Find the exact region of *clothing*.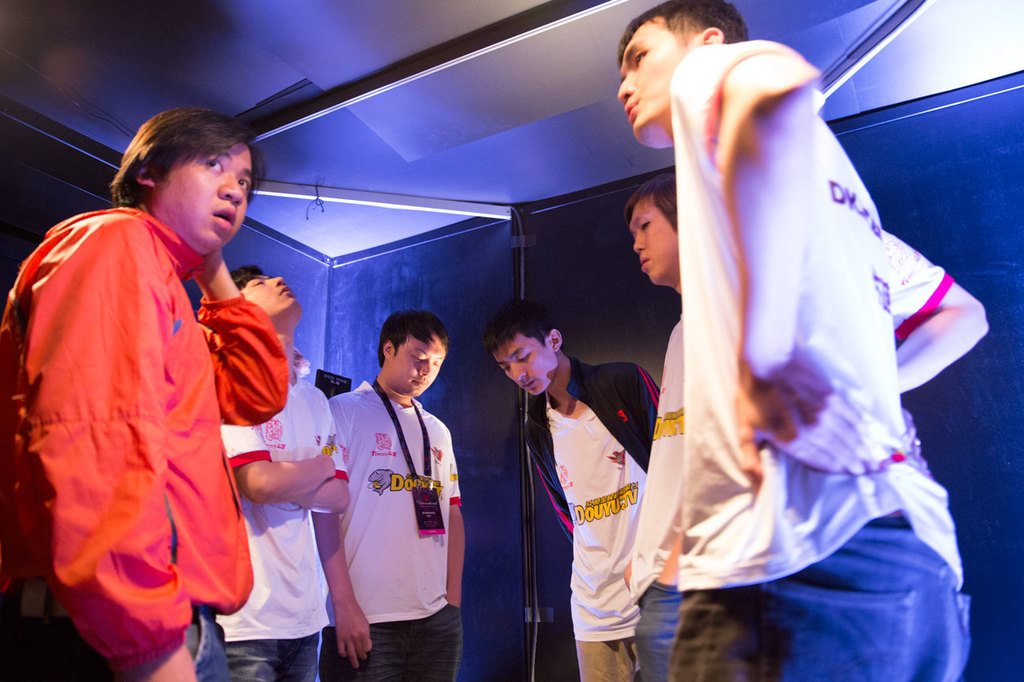
Exact region: x1=623 y1=309 x2=674 y2=681.
